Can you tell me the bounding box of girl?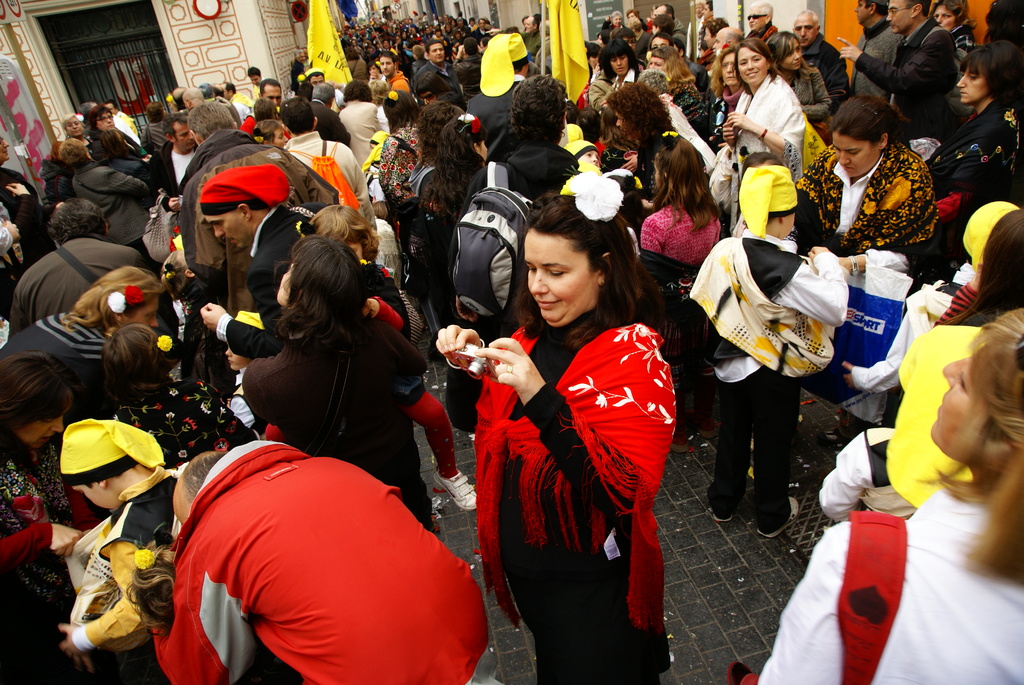
rect(195, 202, 479, 509).
